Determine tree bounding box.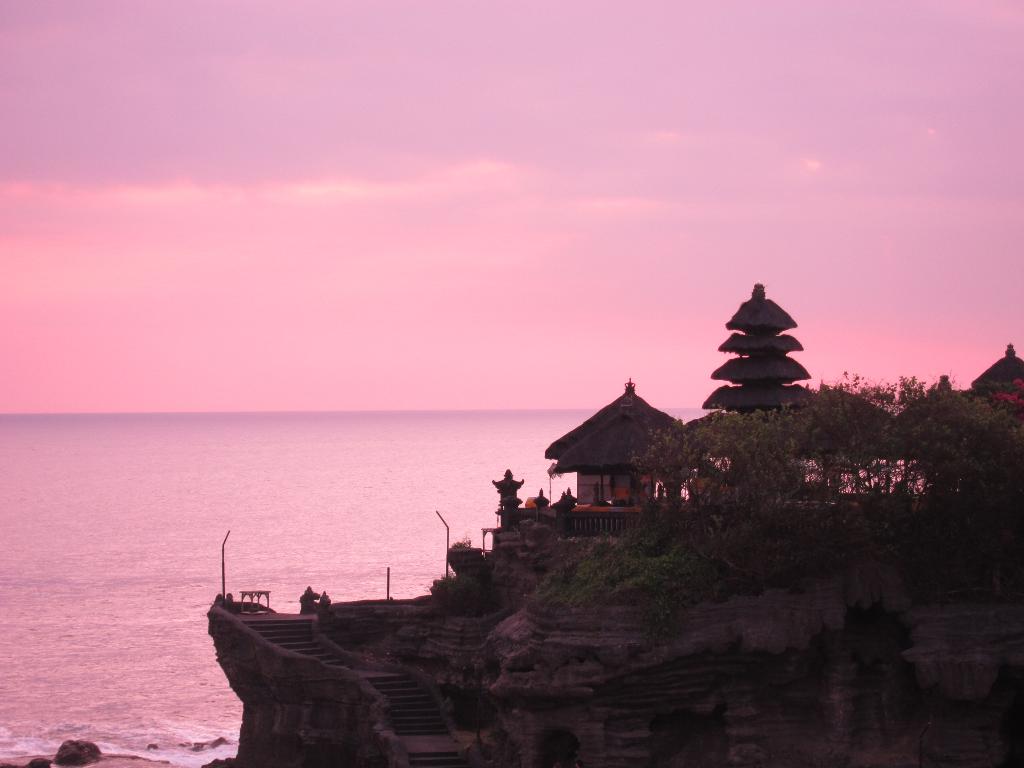
Determined: box(600, 406, 804, 528).
